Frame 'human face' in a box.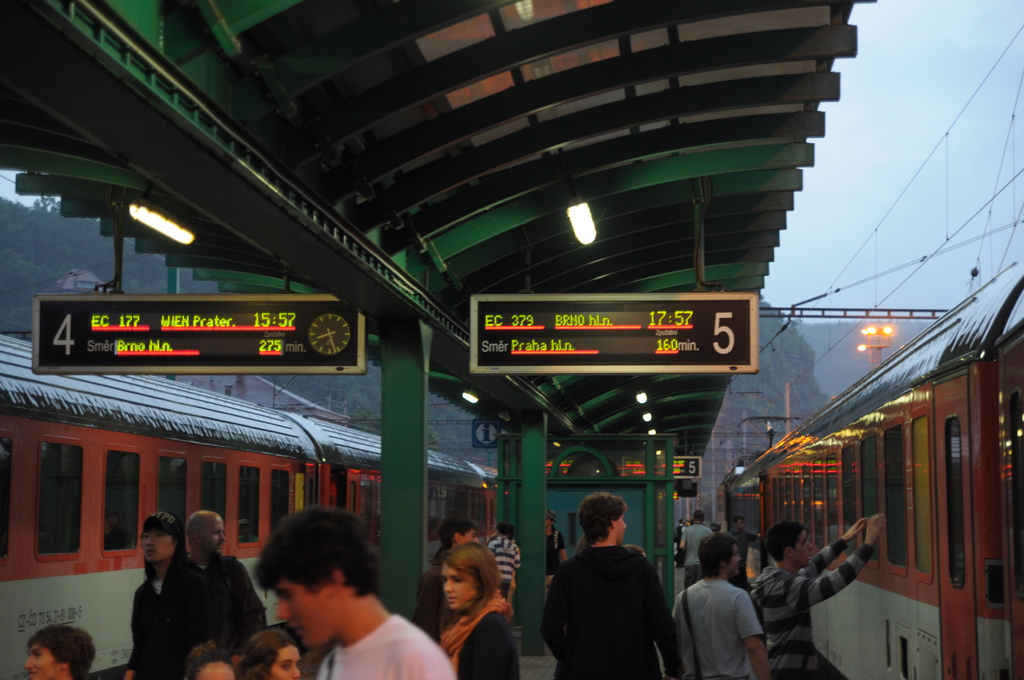
pyautogui.locateOnScreen(460, 528, 483, 544).
